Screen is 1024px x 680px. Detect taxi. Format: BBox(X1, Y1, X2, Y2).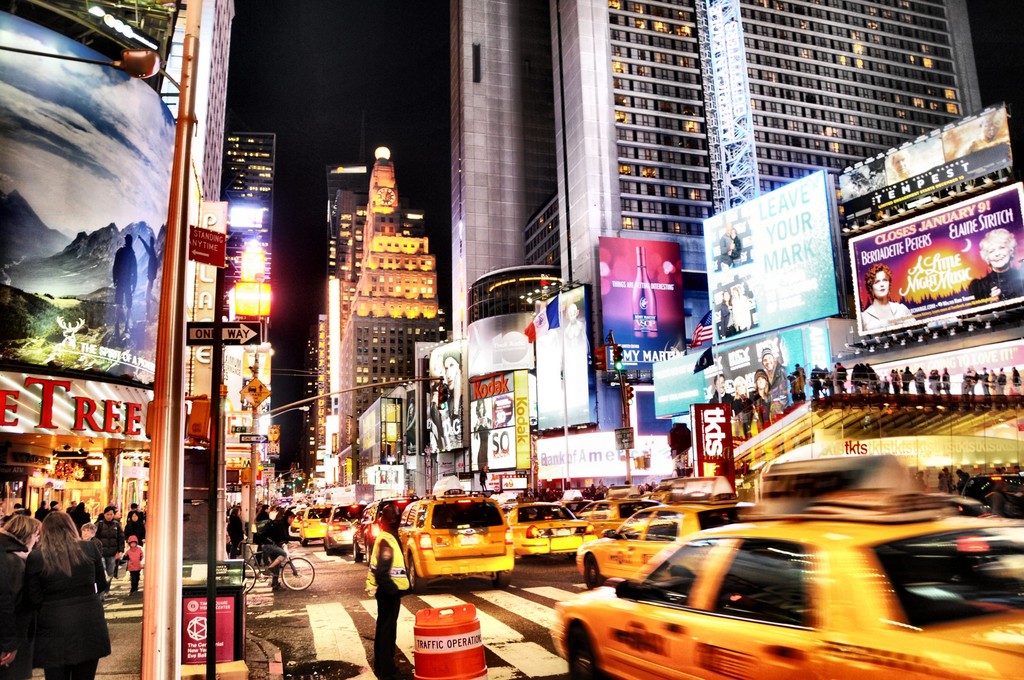
BBox(399, 478, 515, 592).
